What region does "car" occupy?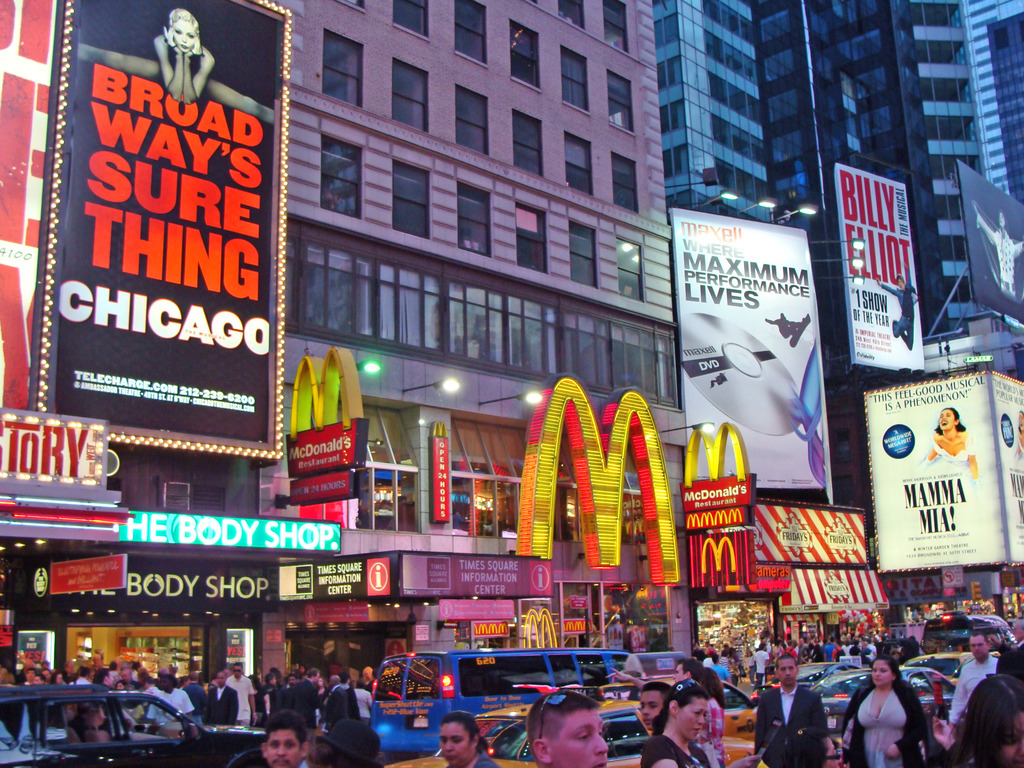
(x1=487, y1=695, x2=757, y2=767).
